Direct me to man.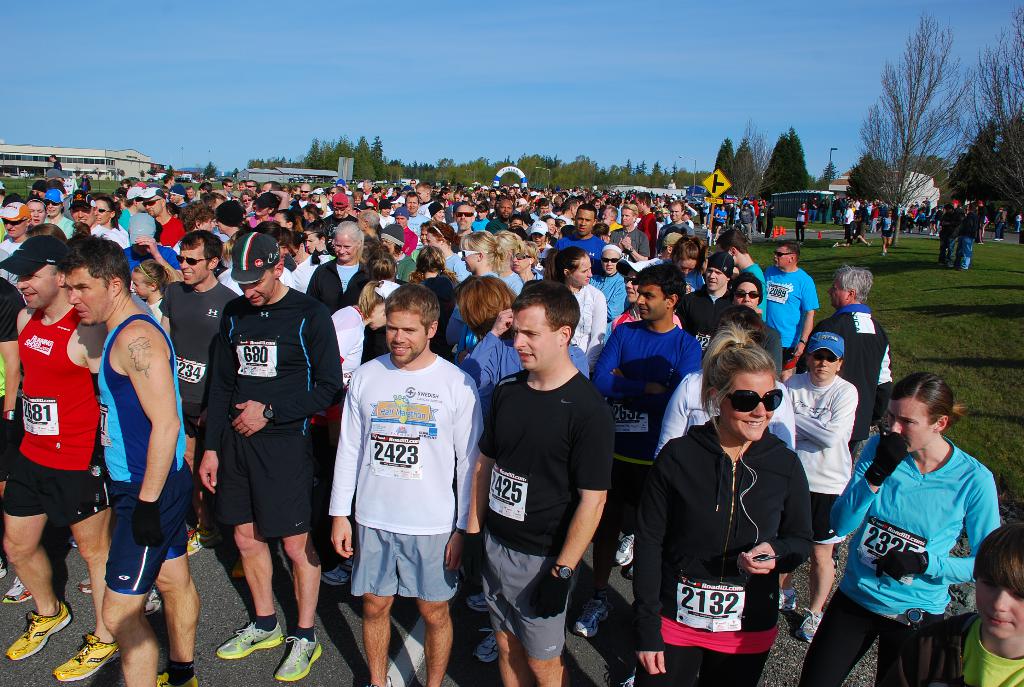
Direction: {"left": 159, "top": 230, "right": 226, "bottom": 539}.
